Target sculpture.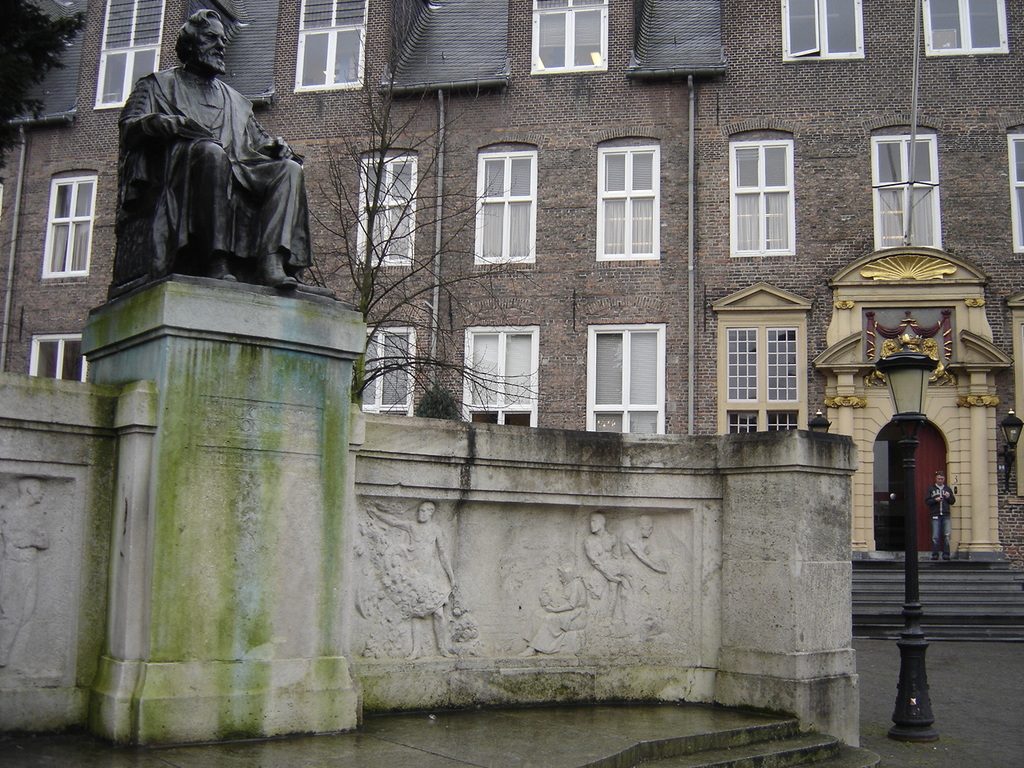
Target region: rect(107, 0, 327, 310).
